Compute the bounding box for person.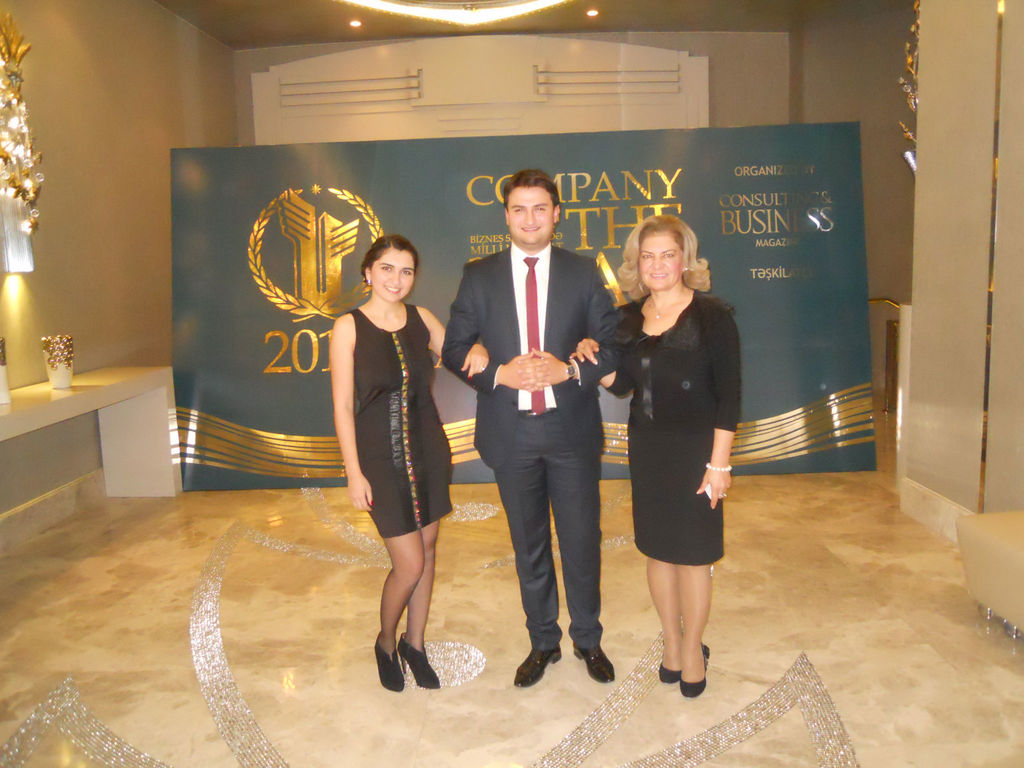
bbox(580, 218, 752, 708).
